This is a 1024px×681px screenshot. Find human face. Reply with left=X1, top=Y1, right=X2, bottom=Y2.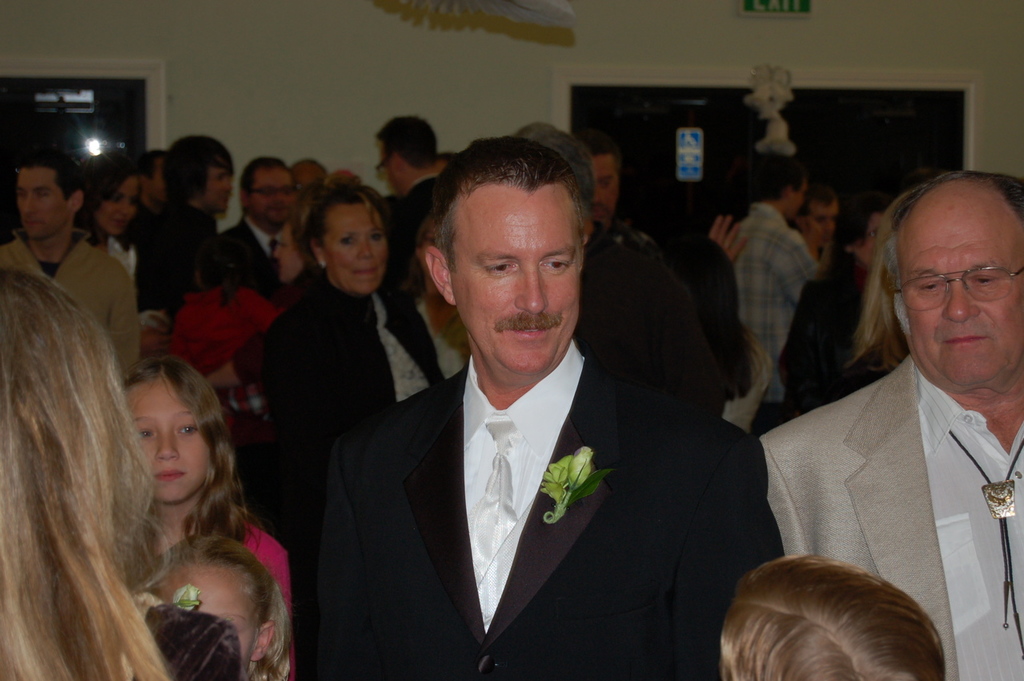
left=121, top=382, right=207, bottom=504.
